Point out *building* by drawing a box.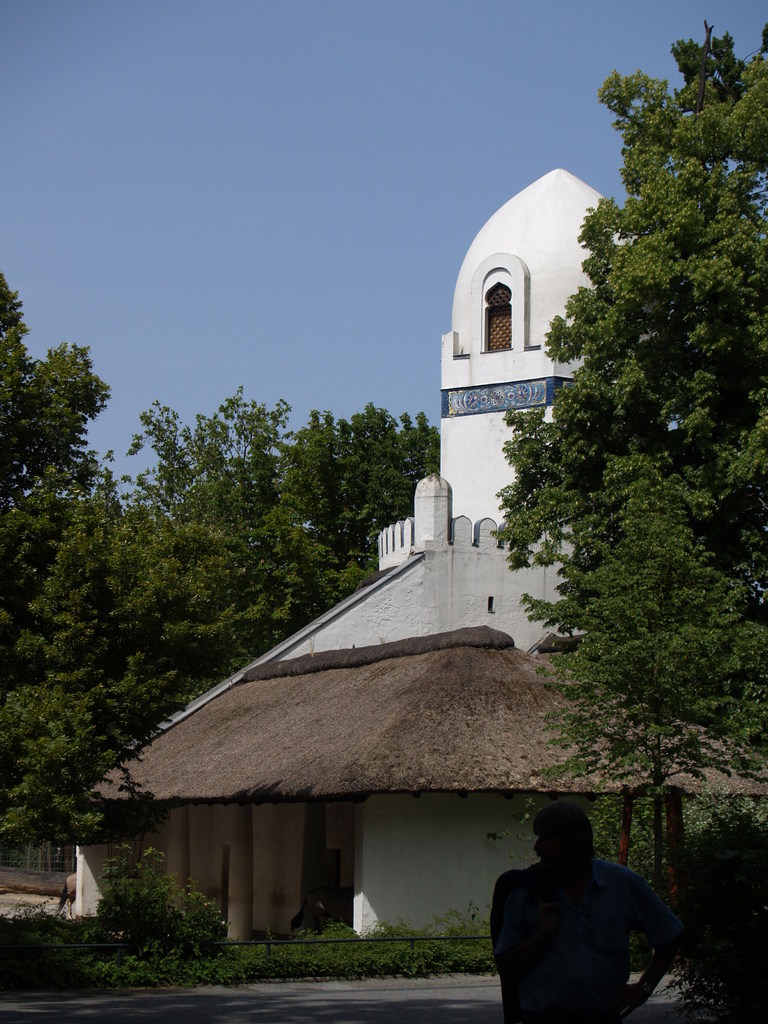
bbox(72, 169, 767, 939).
